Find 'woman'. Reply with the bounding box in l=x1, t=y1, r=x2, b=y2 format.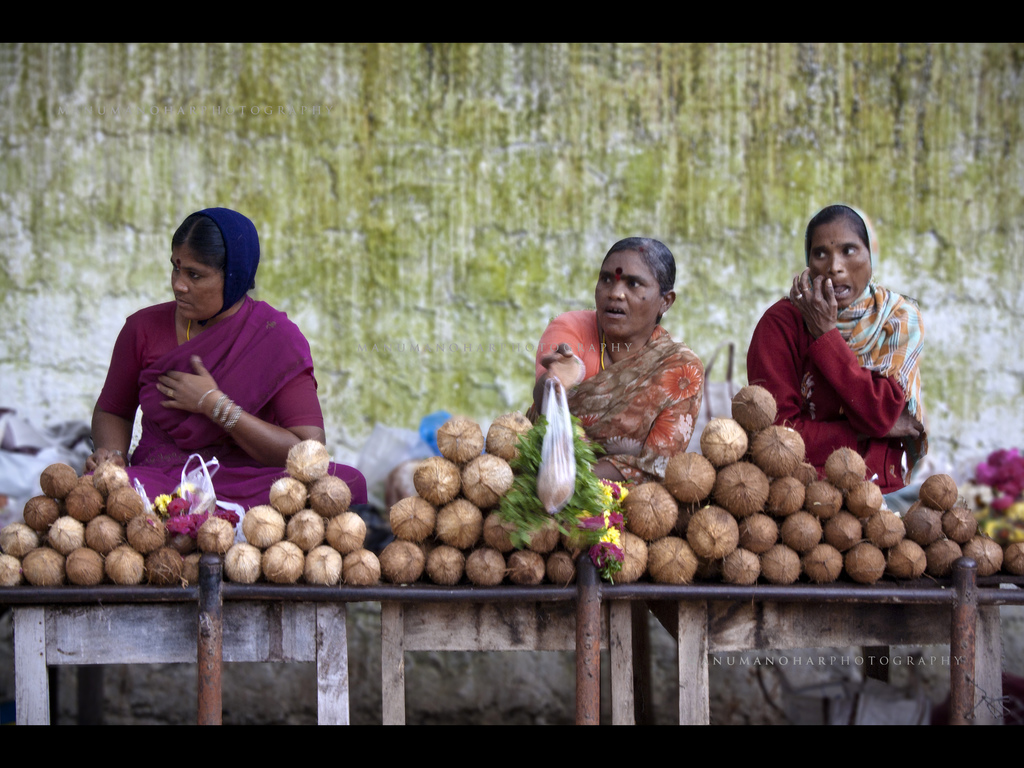
l=67, t=197, r=344, b=557.
